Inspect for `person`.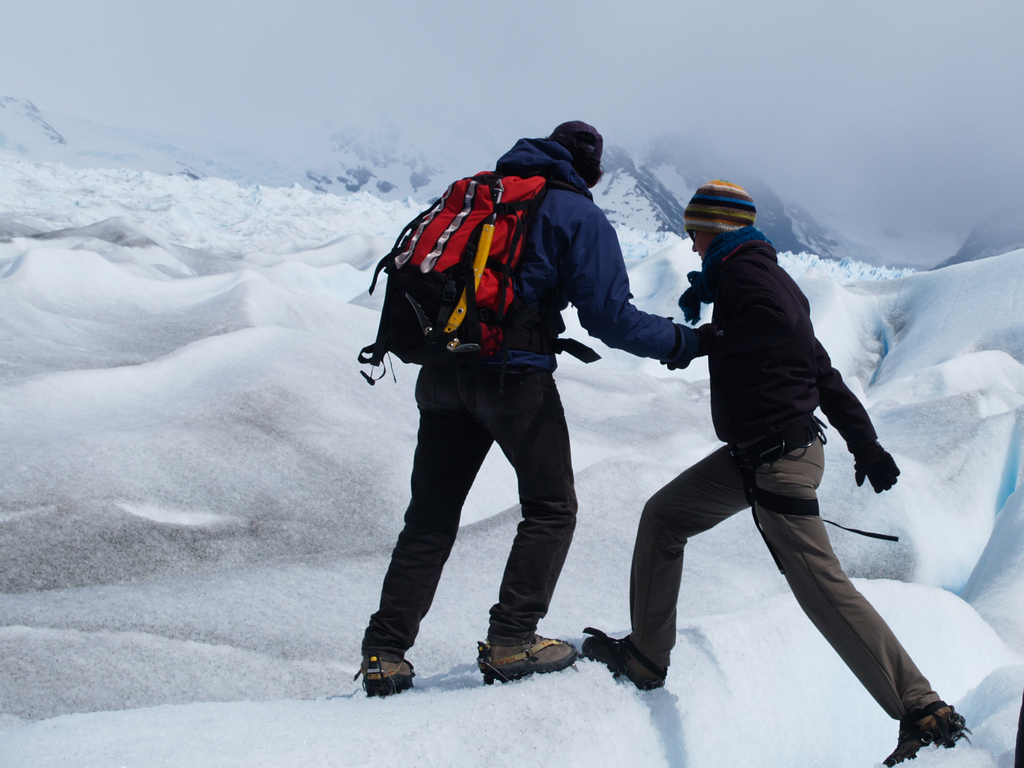
Inspection: 348, 118, 685, 691.
